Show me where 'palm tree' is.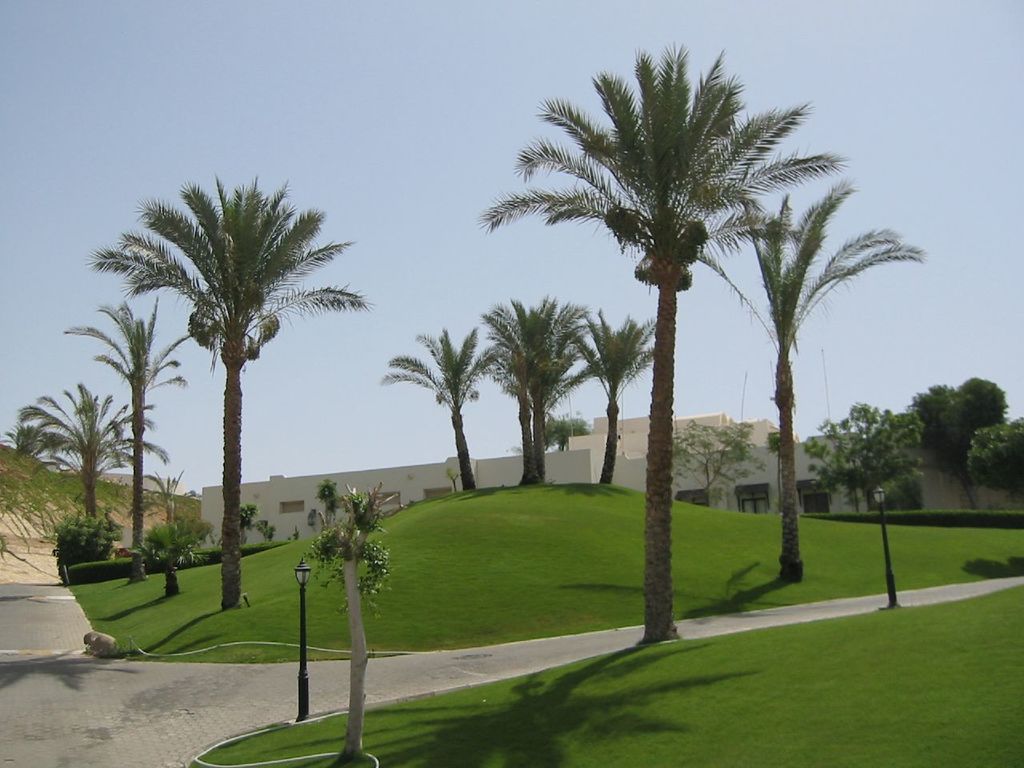
'palm tree' is at pyautogui.locateOnScreen(295, 494, 384, 606).
